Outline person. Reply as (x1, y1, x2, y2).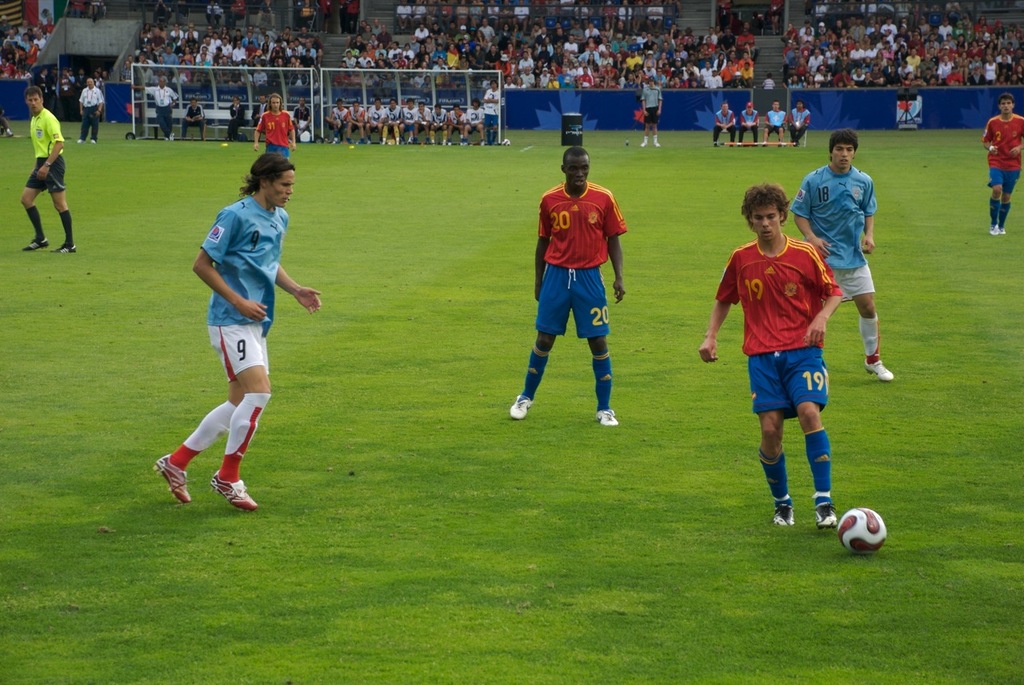
(134, 78, 184, 138).
